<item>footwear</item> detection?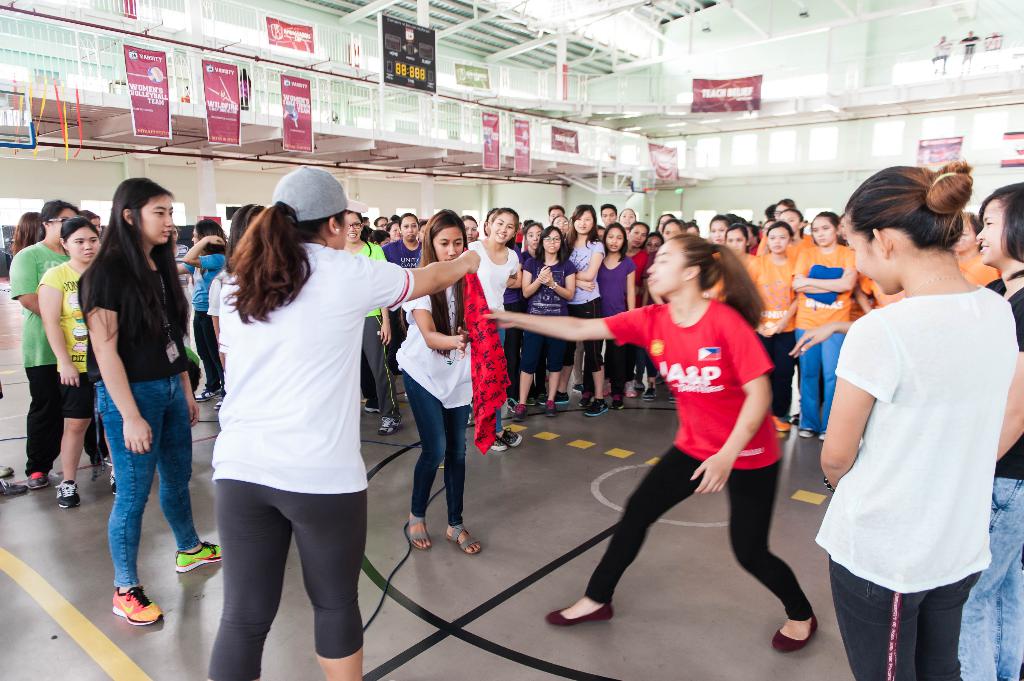
<region>490, 437, 509, 453</region>
